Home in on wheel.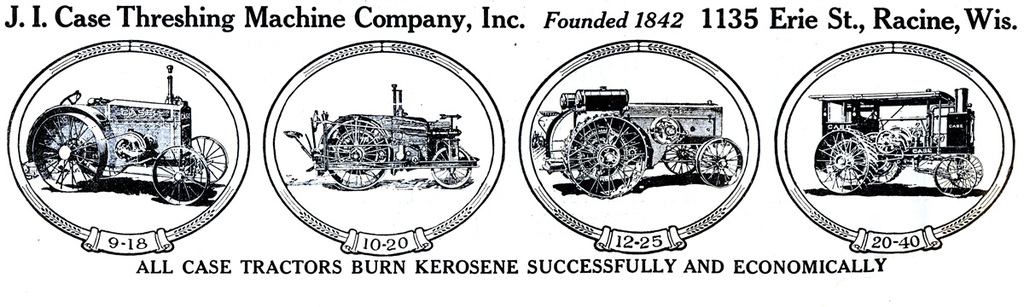
Homed in at x1=937 y1=151 x2=973 y2=198.
